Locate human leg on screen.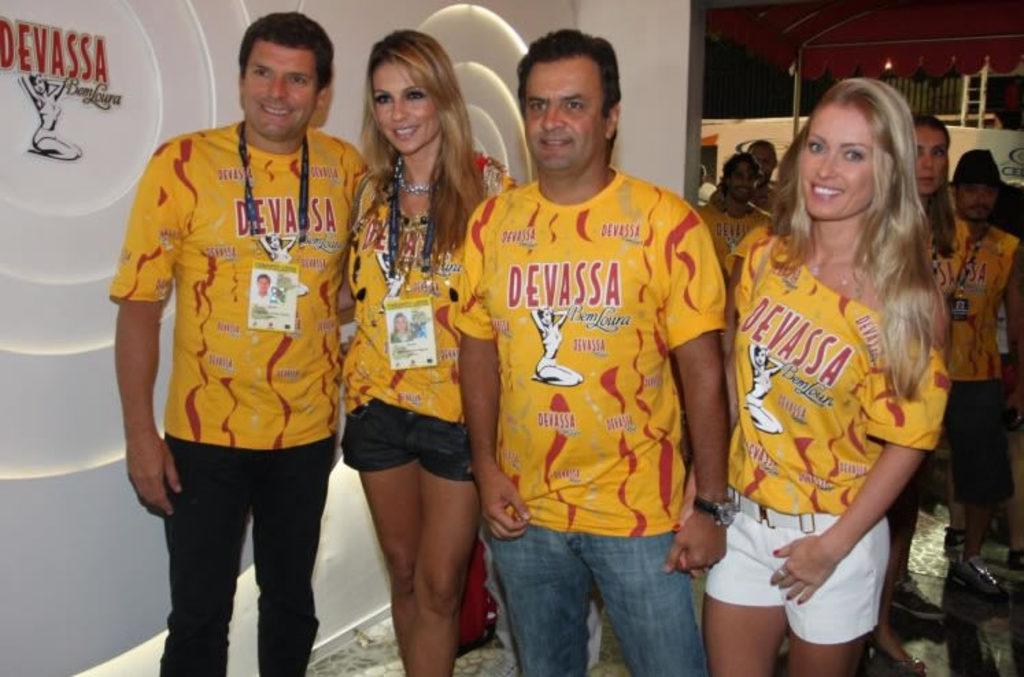
On screen at (156,434,251,676).
